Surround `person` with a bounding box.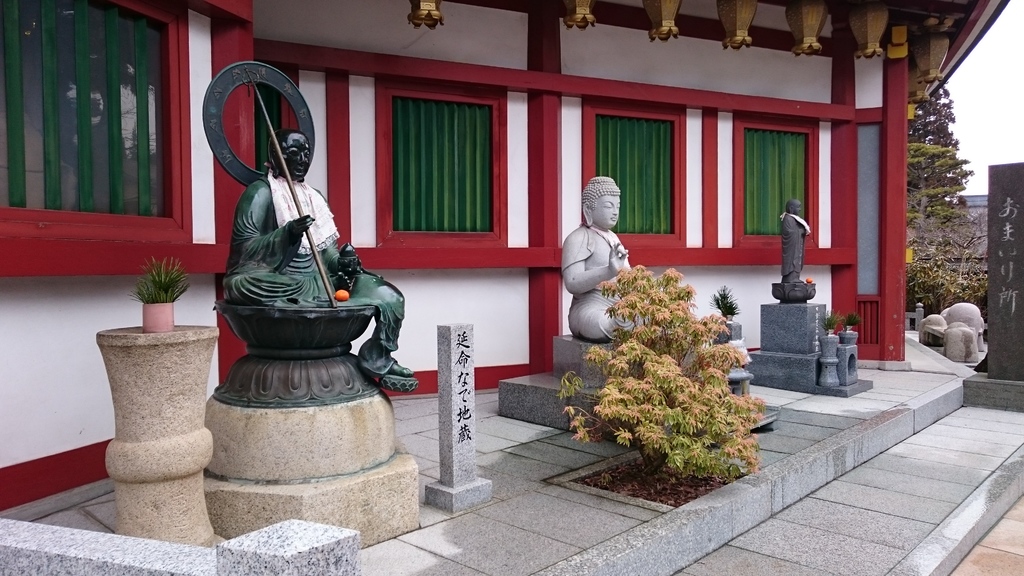
crop(562, 176, 633, 332).
